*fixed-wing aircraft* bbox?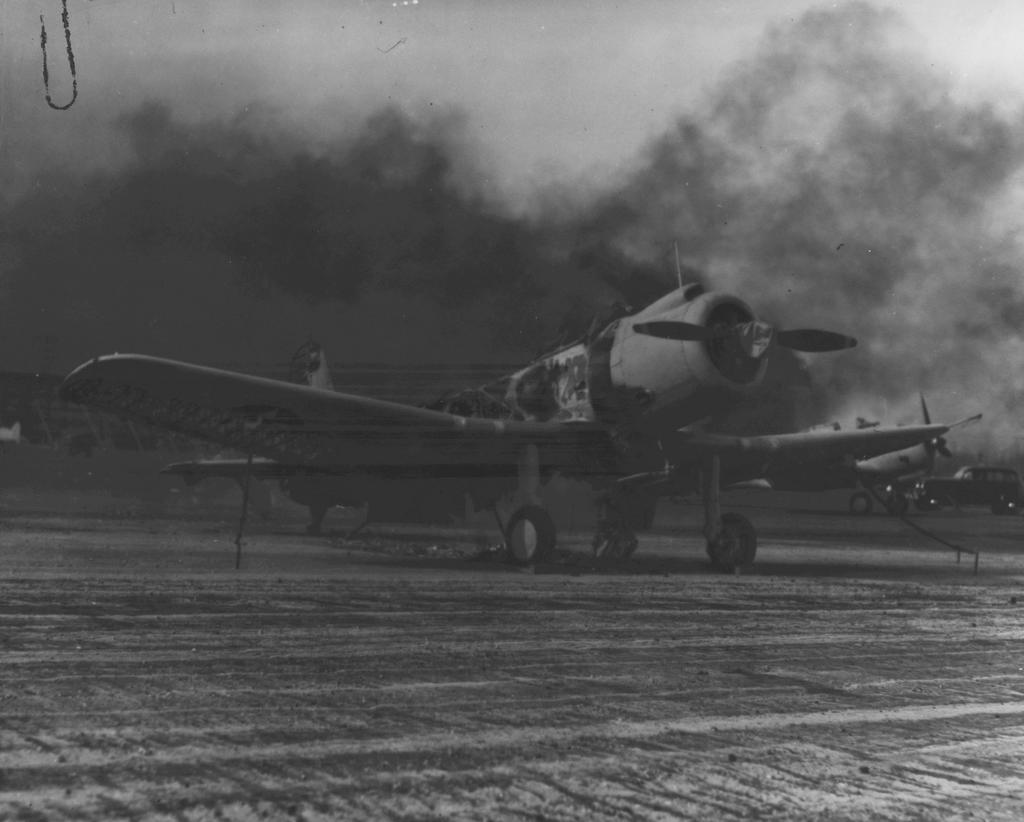
bbox(52, 274, 952, 569)
